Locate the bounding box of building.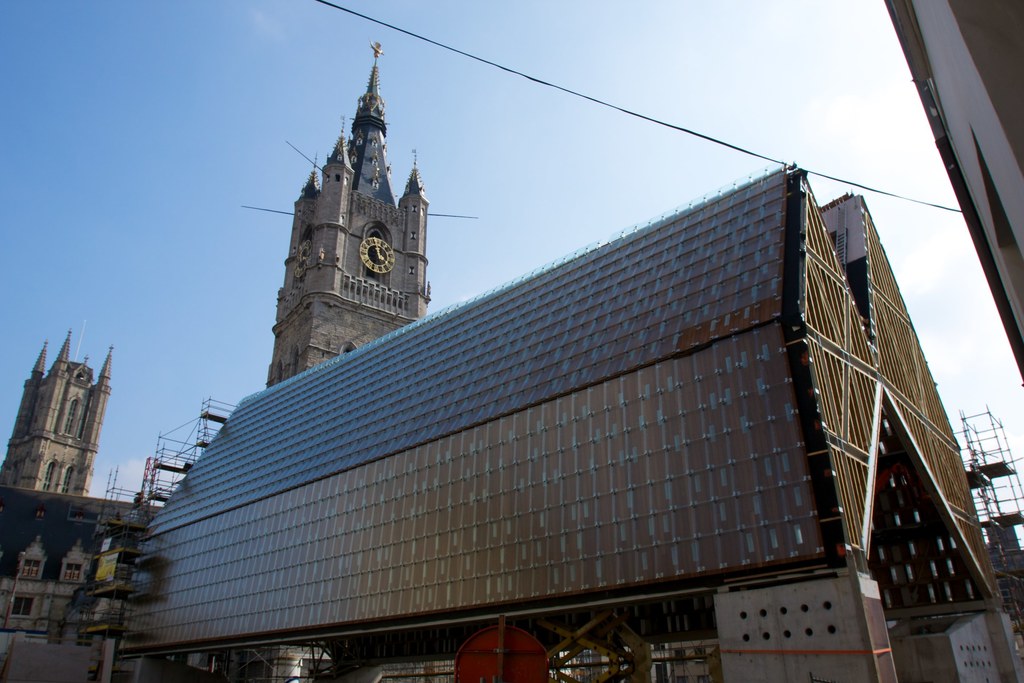
Bounding box: region(0, 327, 112, 495).
